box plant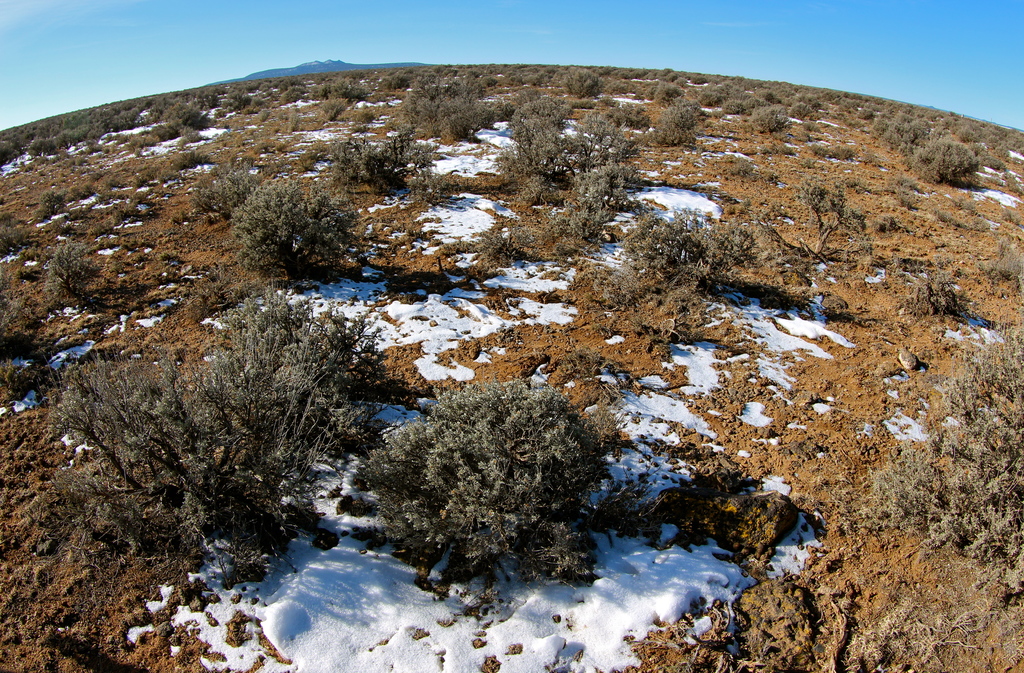
x1=25 y1=130 x2=56 y2=158
